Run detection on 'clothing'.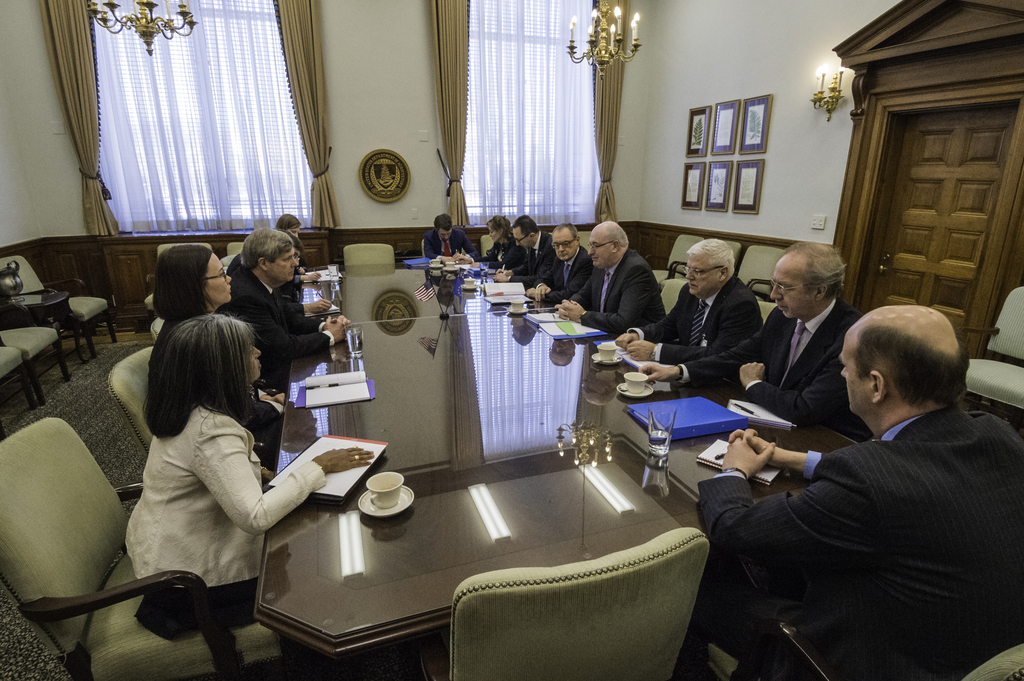
Result: detection(483, 236, 539, 268).
